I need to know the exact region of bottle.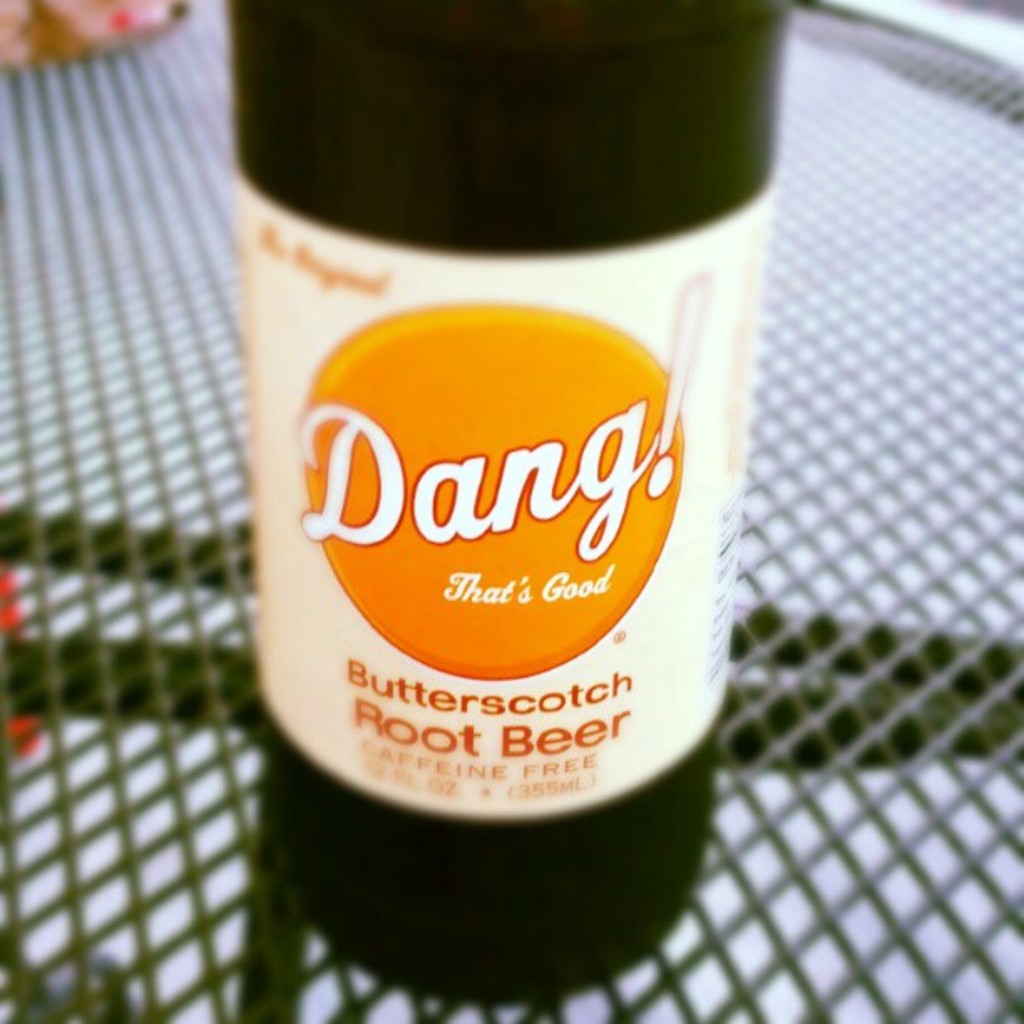
Region: <bbox>219, 0, 783, 1009</bbox>.
